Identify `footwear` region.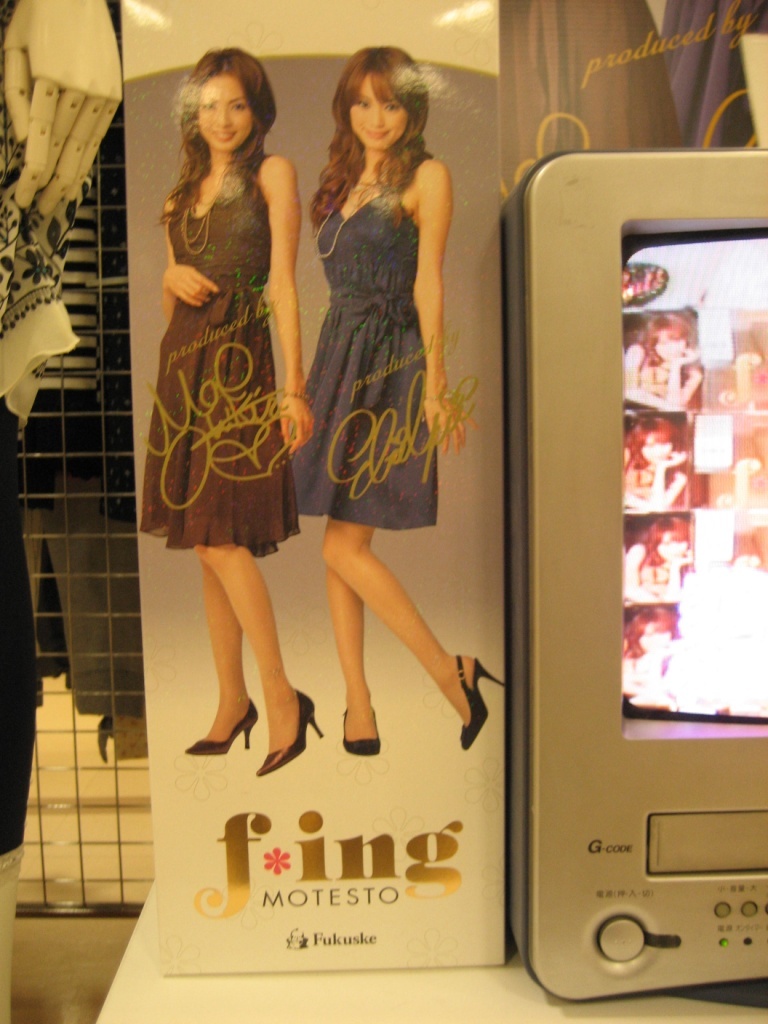
Region: 339 703 376 756.
